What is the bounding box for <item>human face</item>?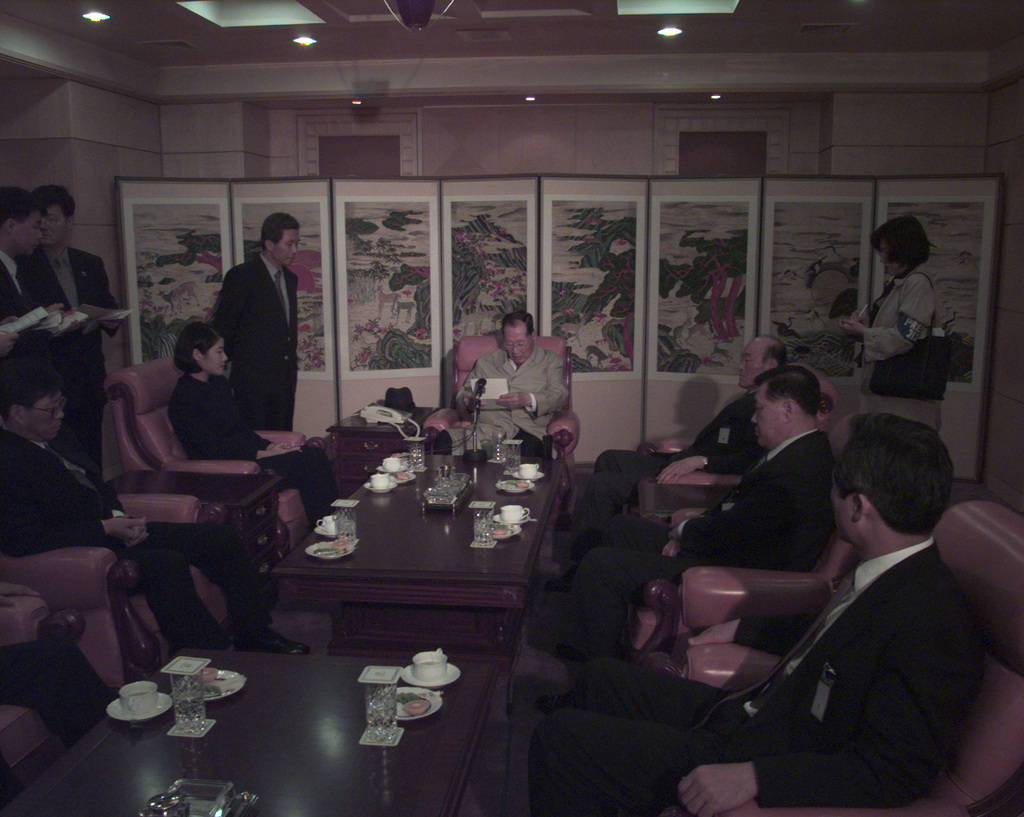
locate(199, 335, 234, 382).
